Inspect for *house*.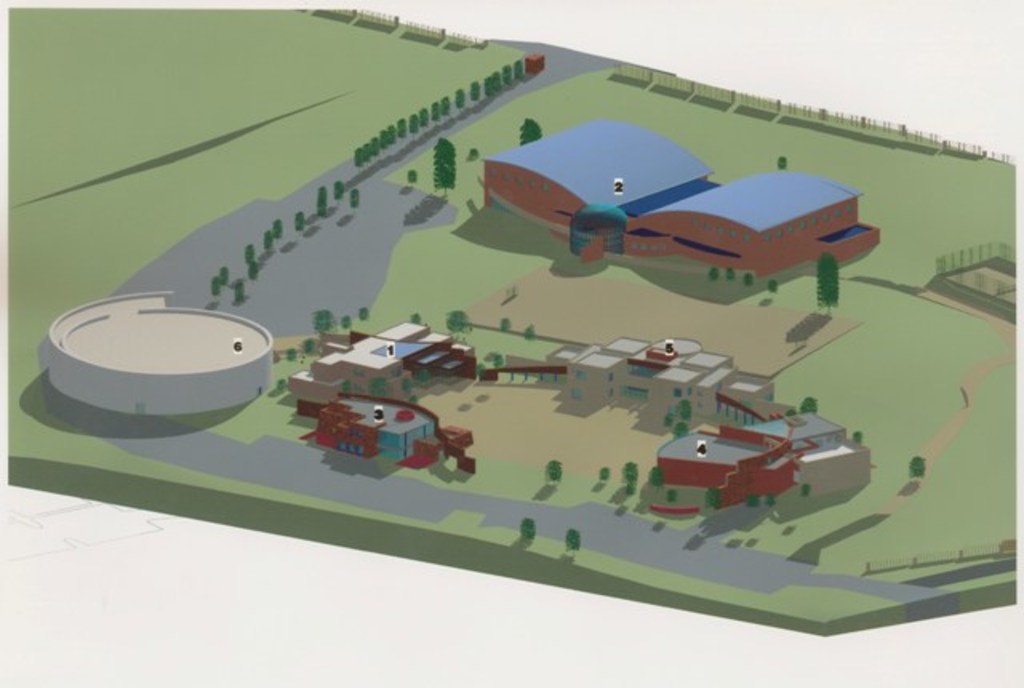
Inspection: [x1=485, y1=117, x2=710, y2=232].
